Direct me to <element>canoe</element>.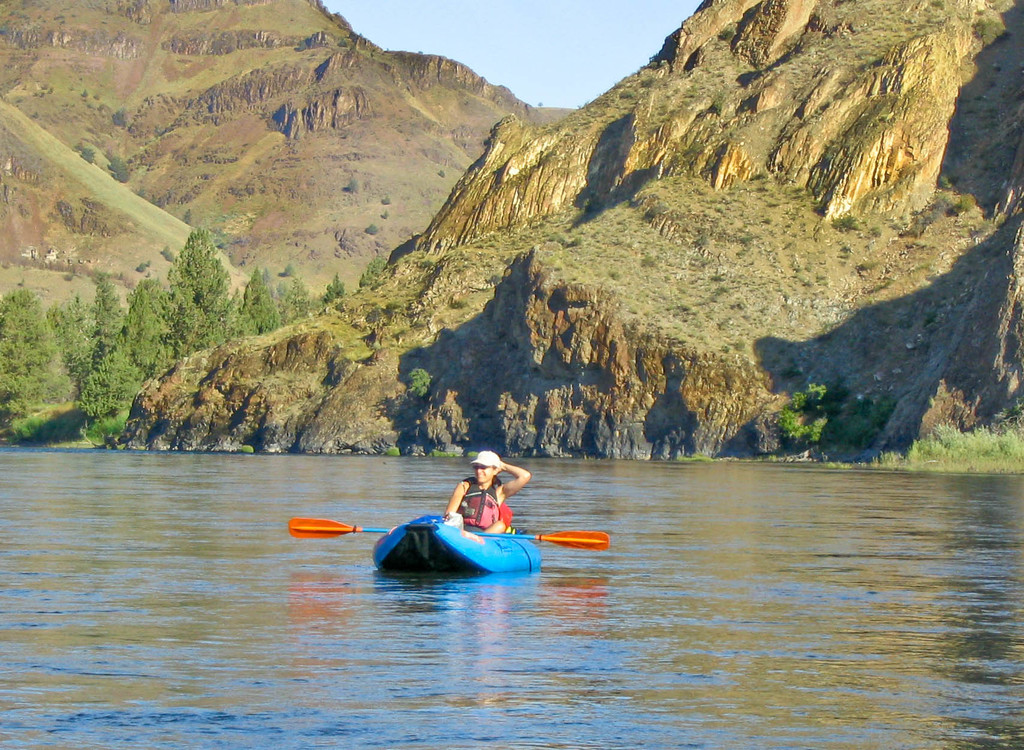
Direction: crop(394, 510, 556, 587).
